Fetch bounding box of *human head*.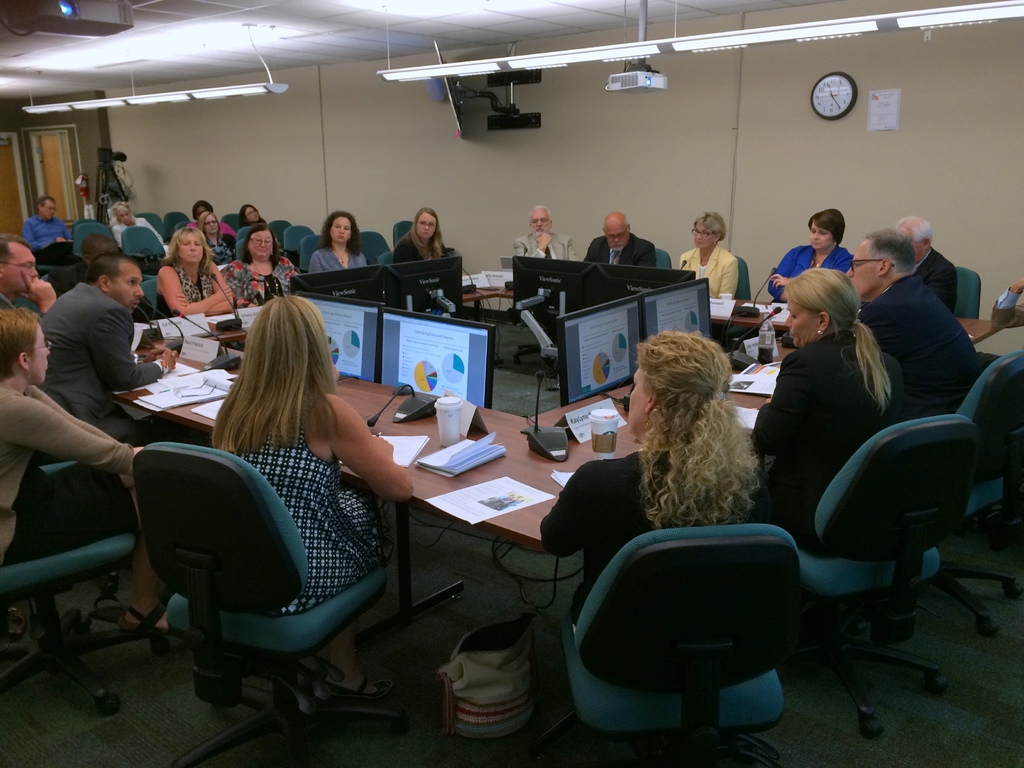
Bbox: rect(110, 201, 131, 226).
